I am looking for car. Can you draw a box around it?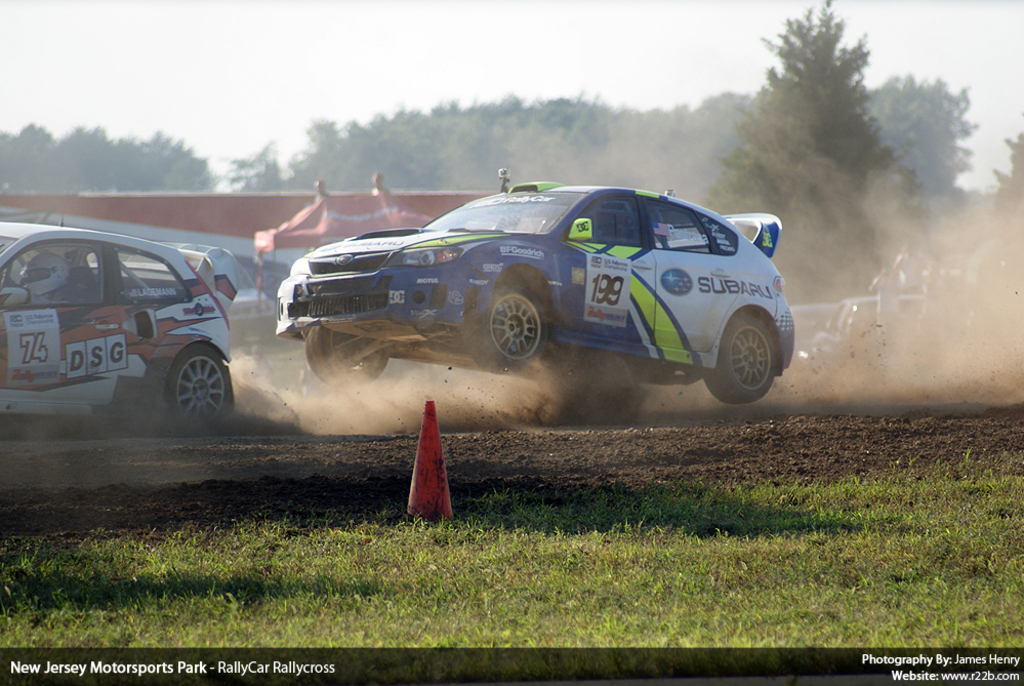
Sure, the bounding box is 808,294,937,348.
